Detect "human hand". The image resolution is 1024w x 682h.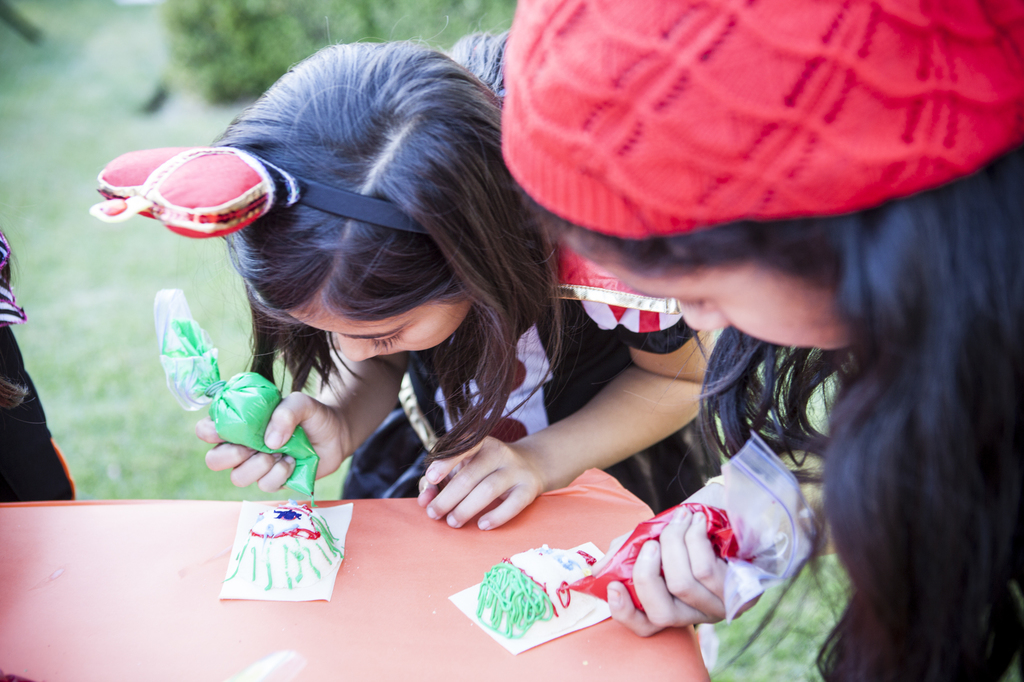
[left=190, top=390, right=353, bottom=498].
